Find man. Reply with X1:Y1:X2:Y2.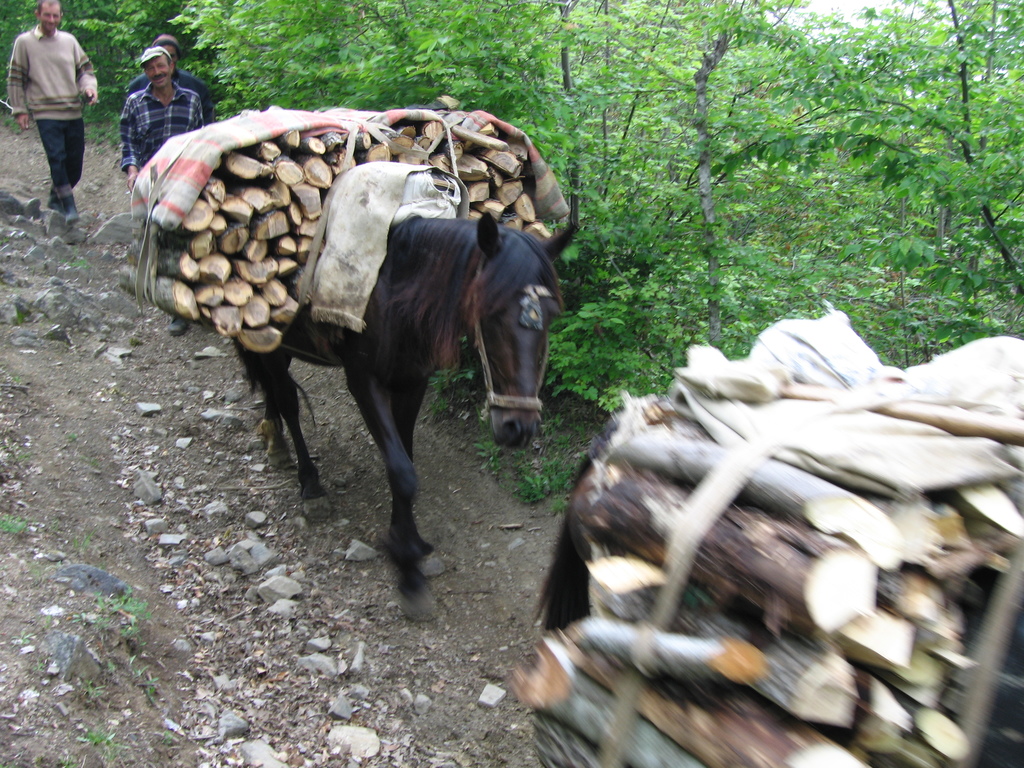
127:37:218:124.
